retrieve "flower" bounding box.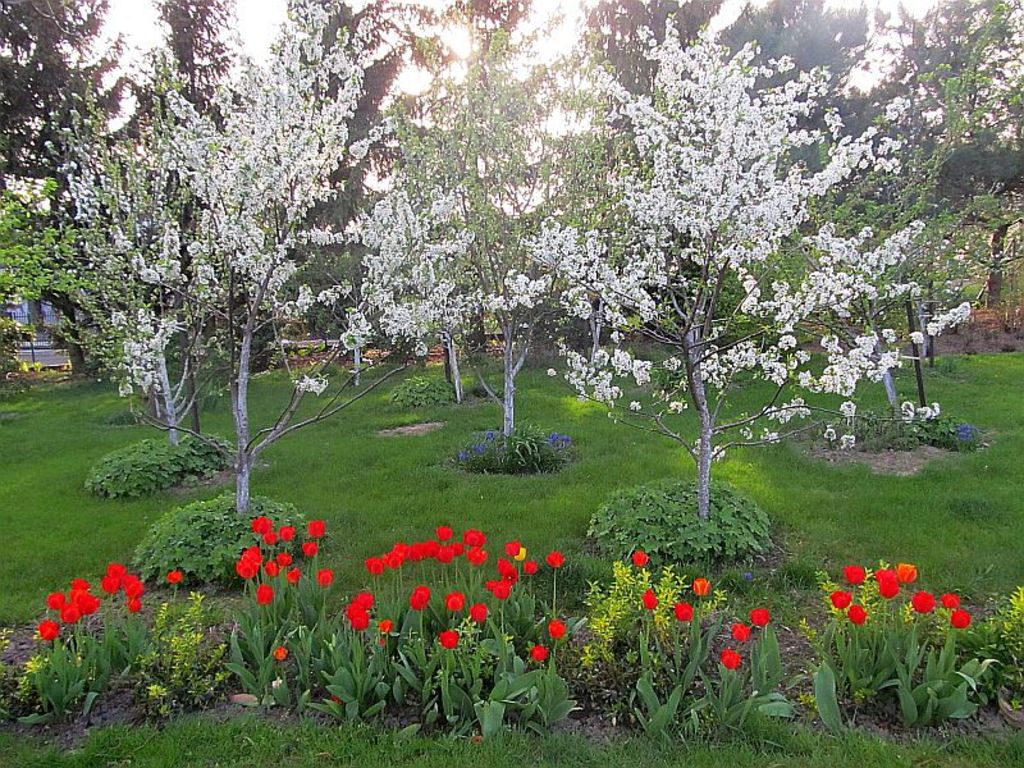
Bounding box: {"x1": 166, "y1": 564, "x2": 187, "y2": 584}.
